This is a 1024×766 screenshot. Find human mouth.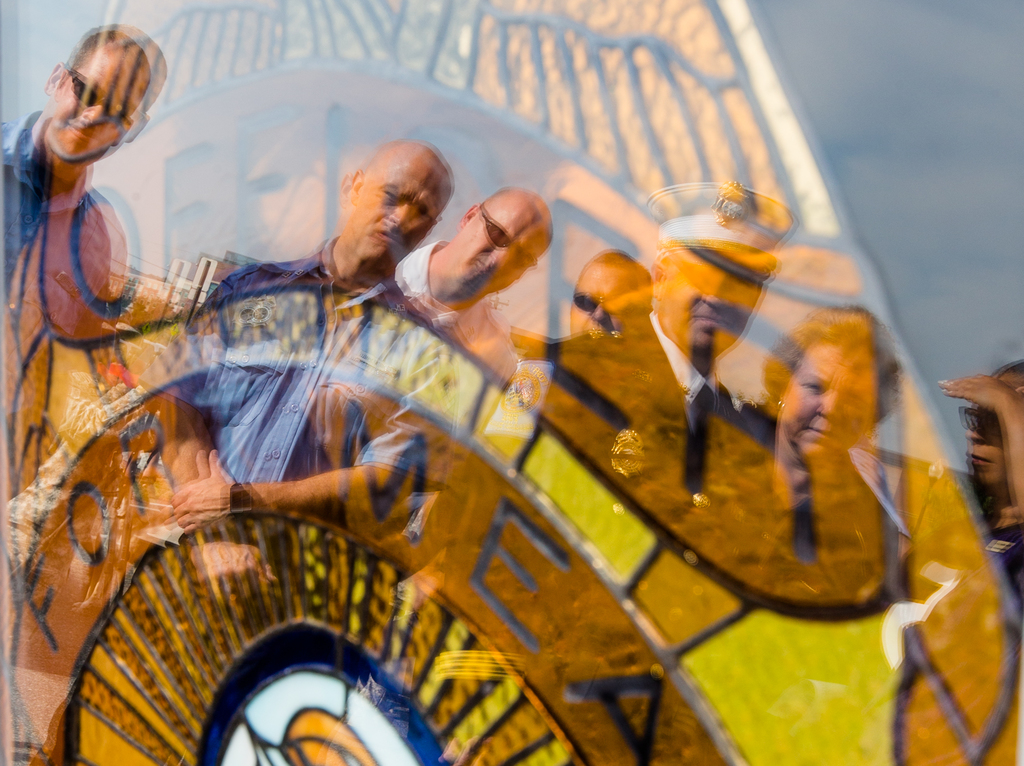
Bounding box: [812,427,844,446].
